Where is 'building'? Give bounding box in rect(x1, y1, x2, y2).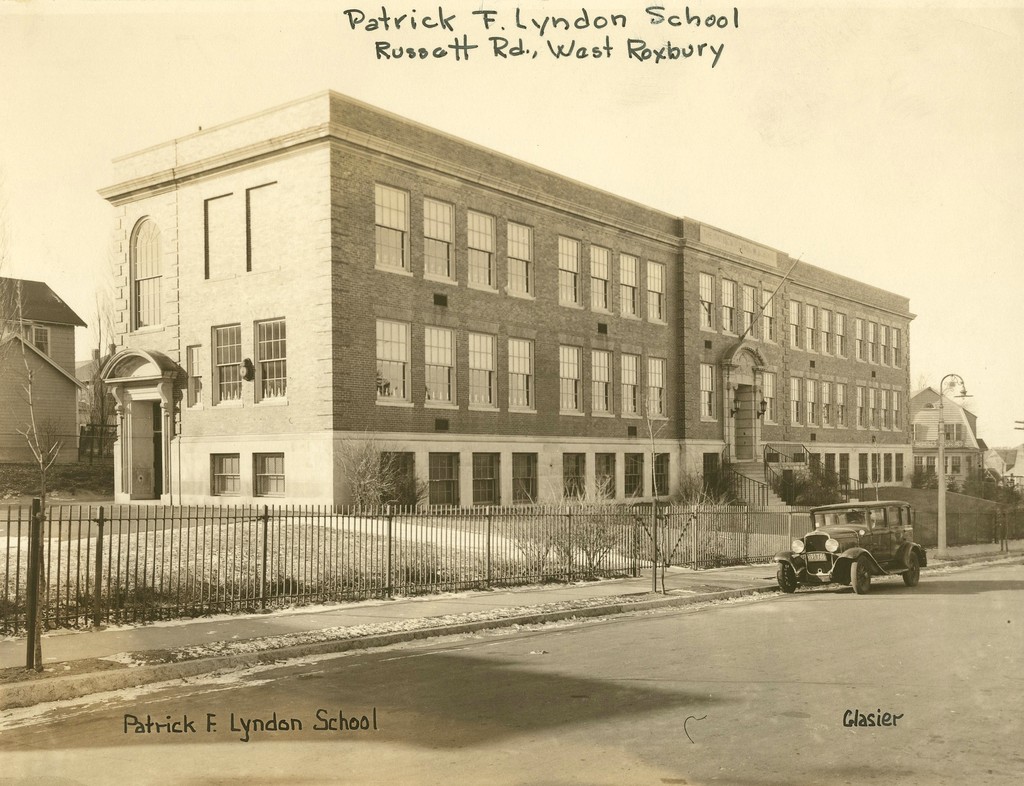
rect(95, 88, 920, 513).
